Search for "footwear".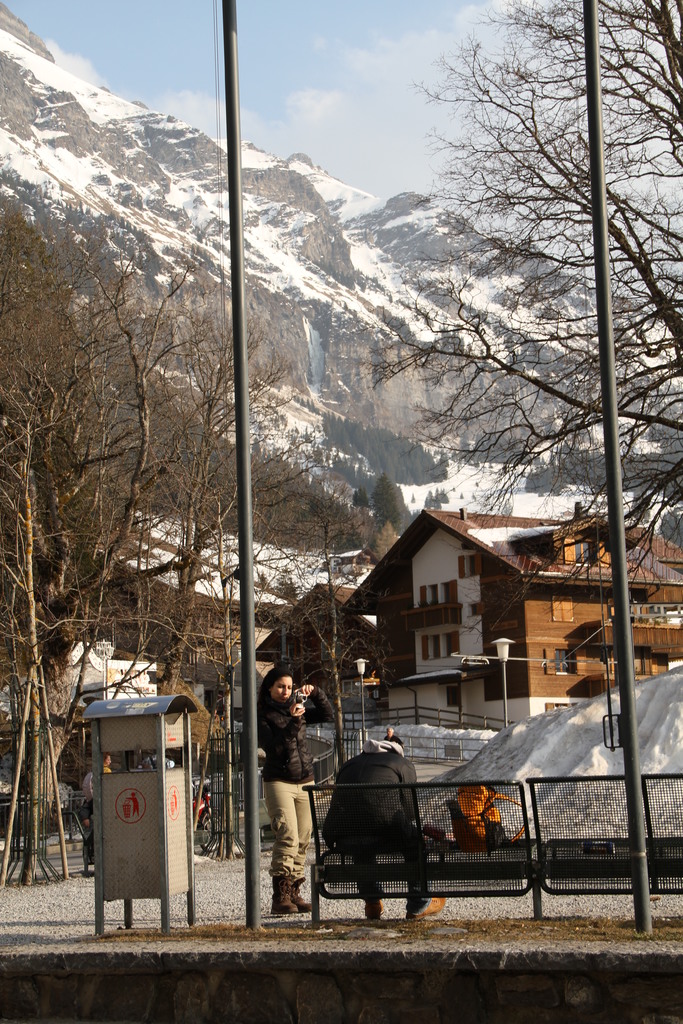
Found at 406 895 446 929.
